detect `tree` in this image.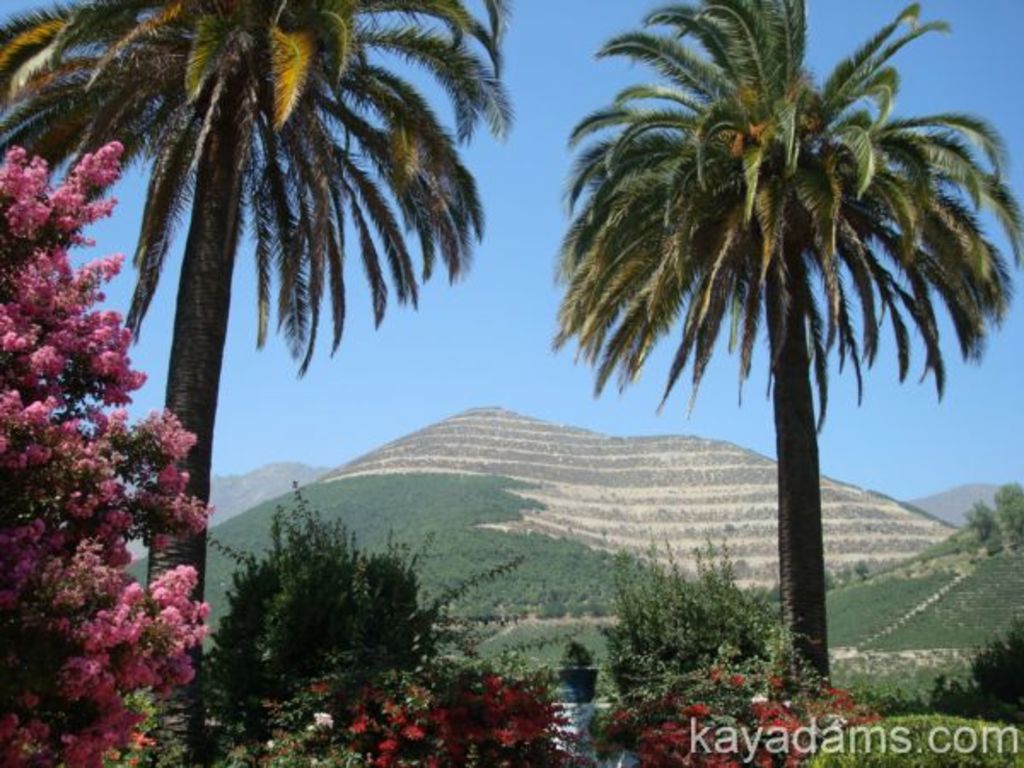
Detection: {"left": 177, "top": 507, "right": 495, "bottom": 724}.
